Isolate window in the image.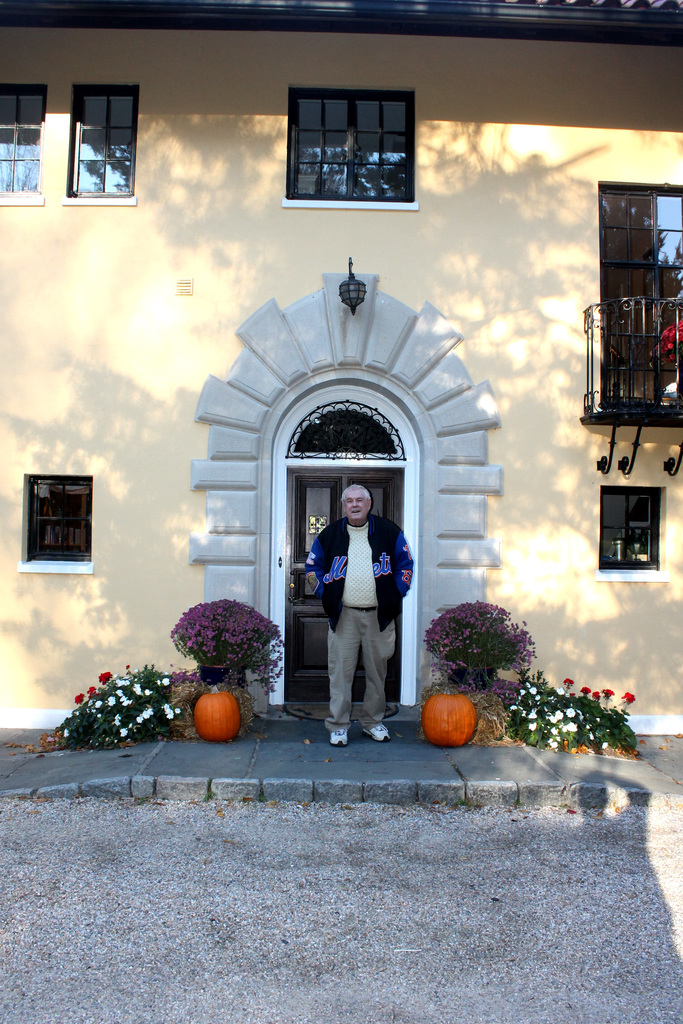
Isolated region: bbox=(0, 83, 45, 207).
